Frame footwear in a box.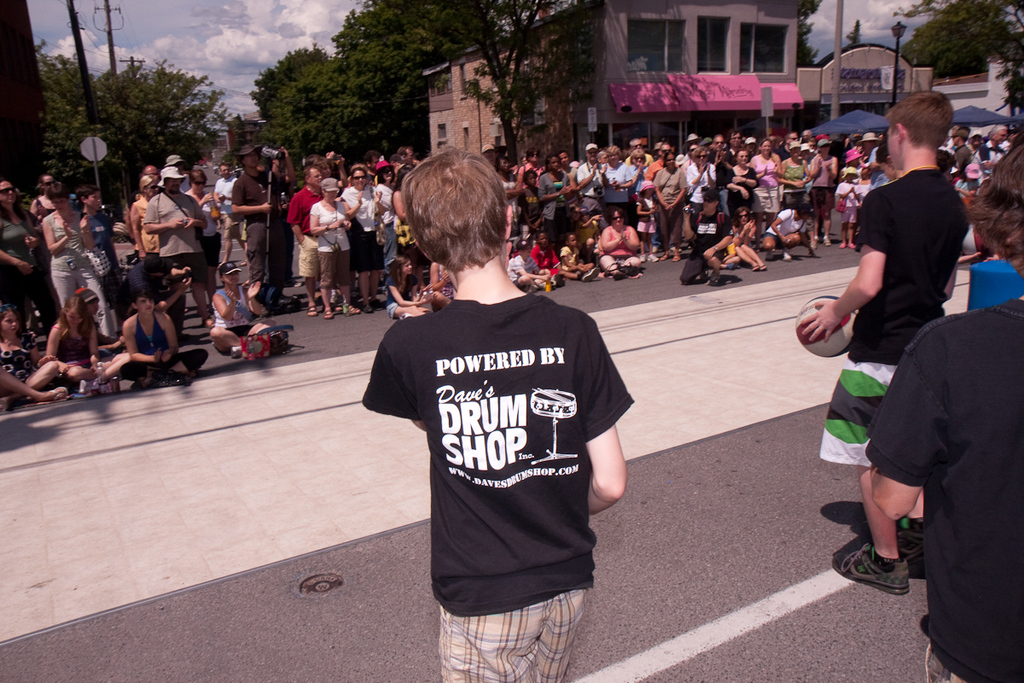
rect(228, 345, 242, 359).
